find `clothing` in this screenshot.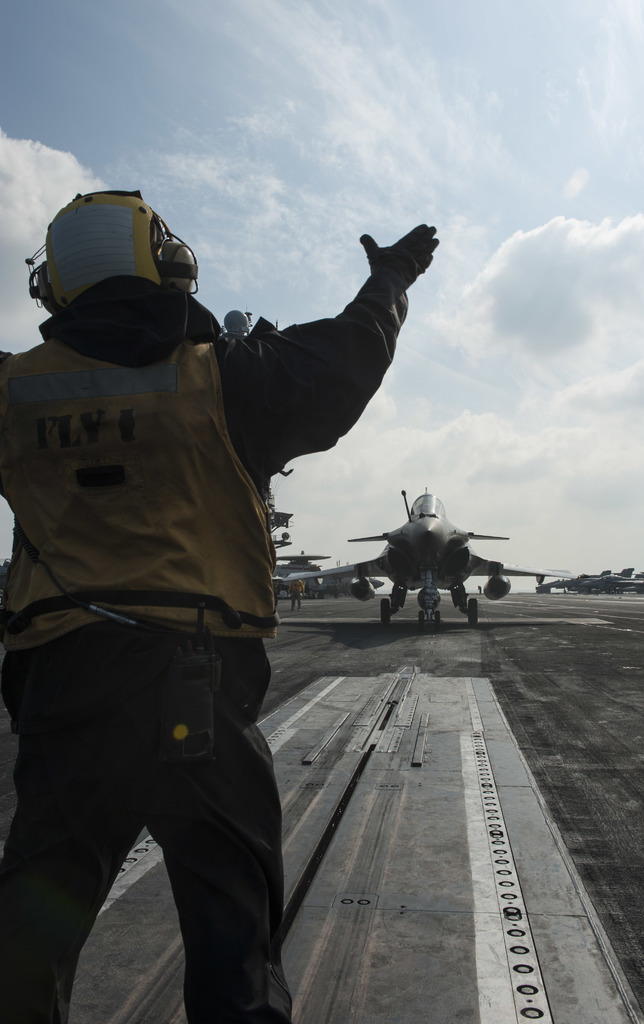
The bounding box for `clothing` is [274,582,284,613].
